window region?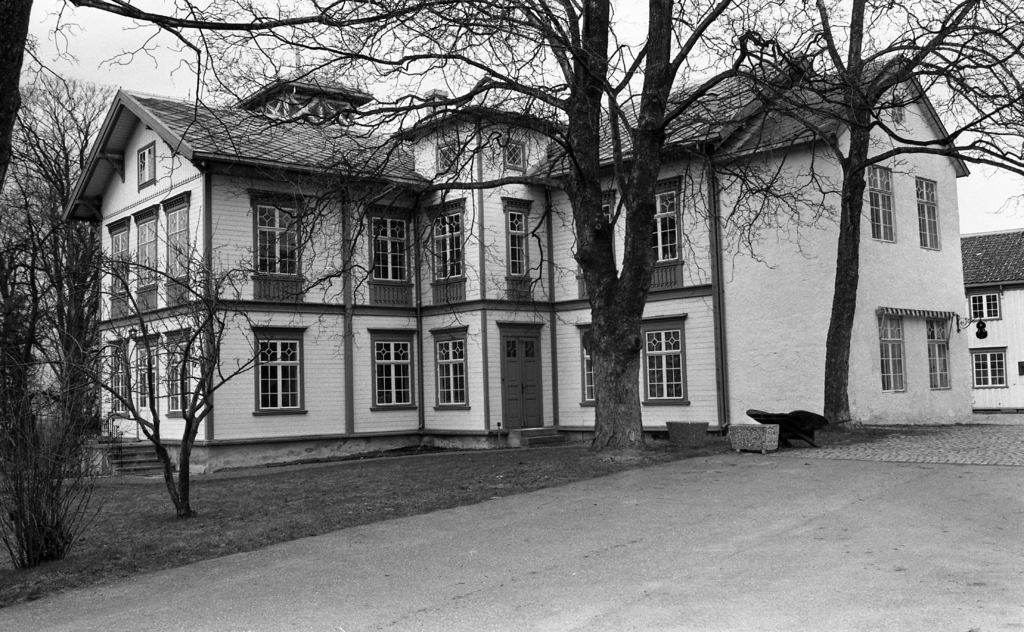
640:325:691:401
